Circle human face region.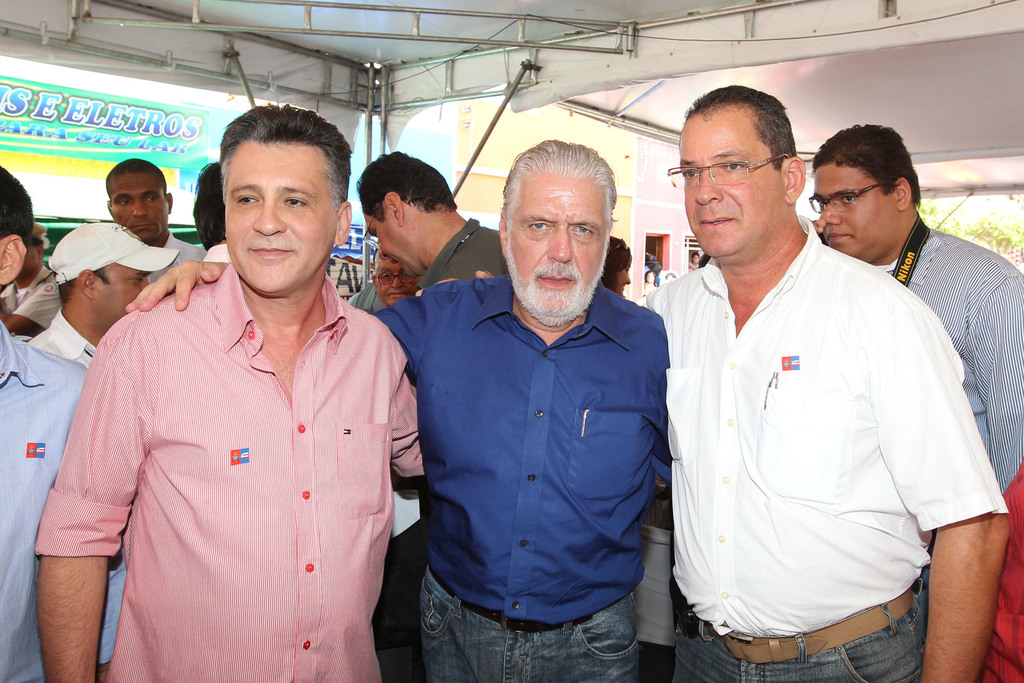
Region: (101,265,152,329).
